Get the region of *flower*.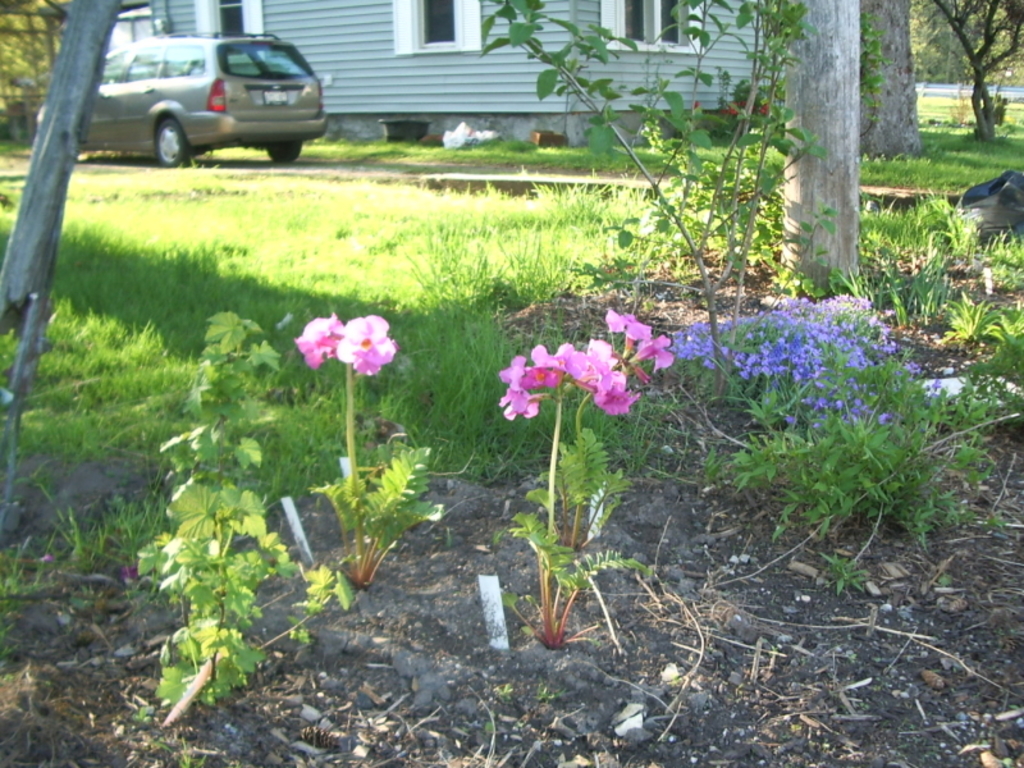
<region>291, 310, 344, 369</region>.
